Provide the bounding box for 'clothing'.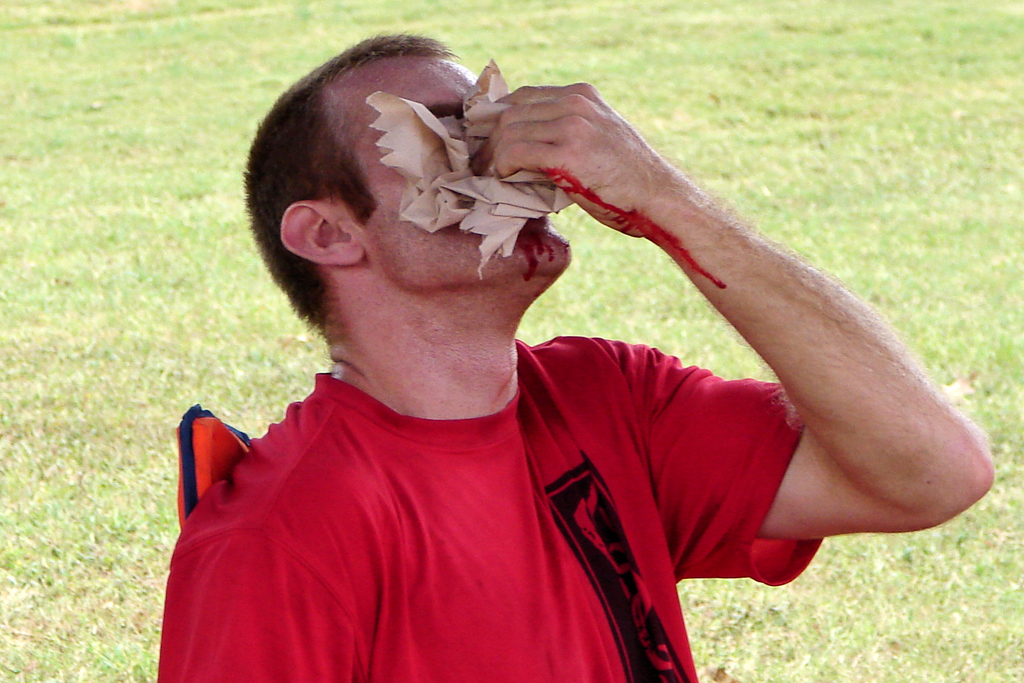
<box>170,337,746,677</box>.
